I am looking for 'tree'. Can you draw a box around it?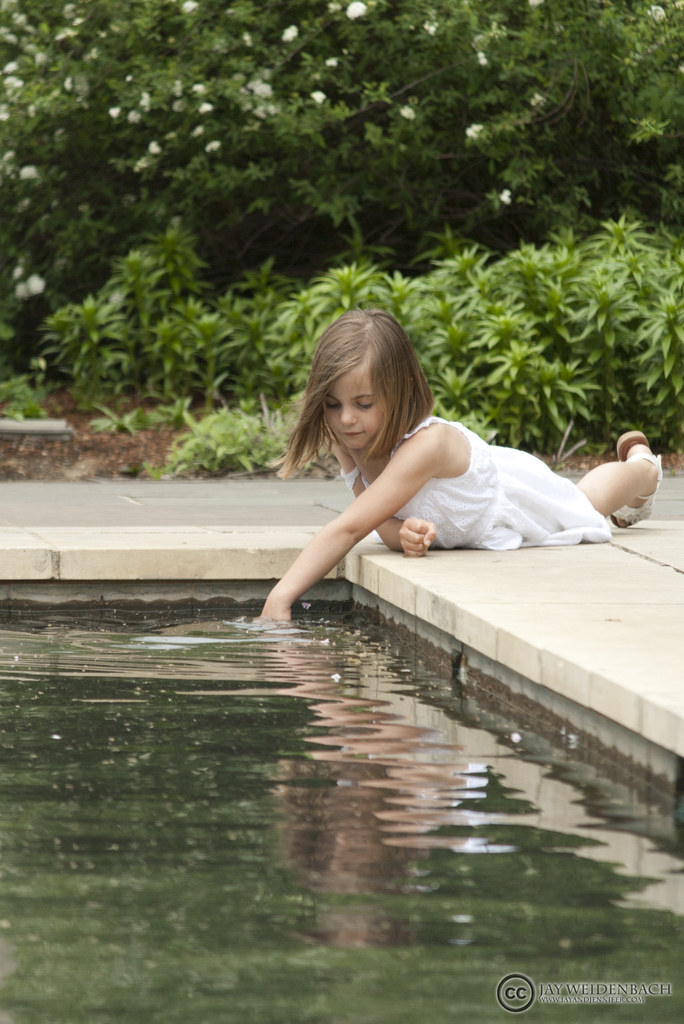
Sure, the bounding box is 0,0,683,376.
